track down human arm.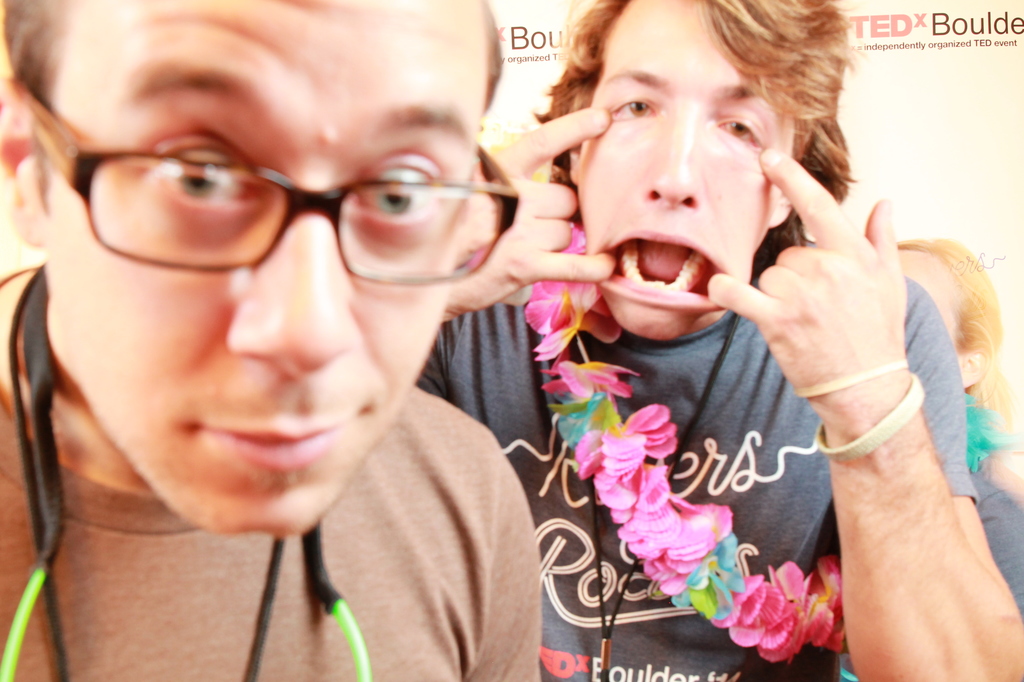
Tracked to <region>430, 92, 622, 341</region>.
